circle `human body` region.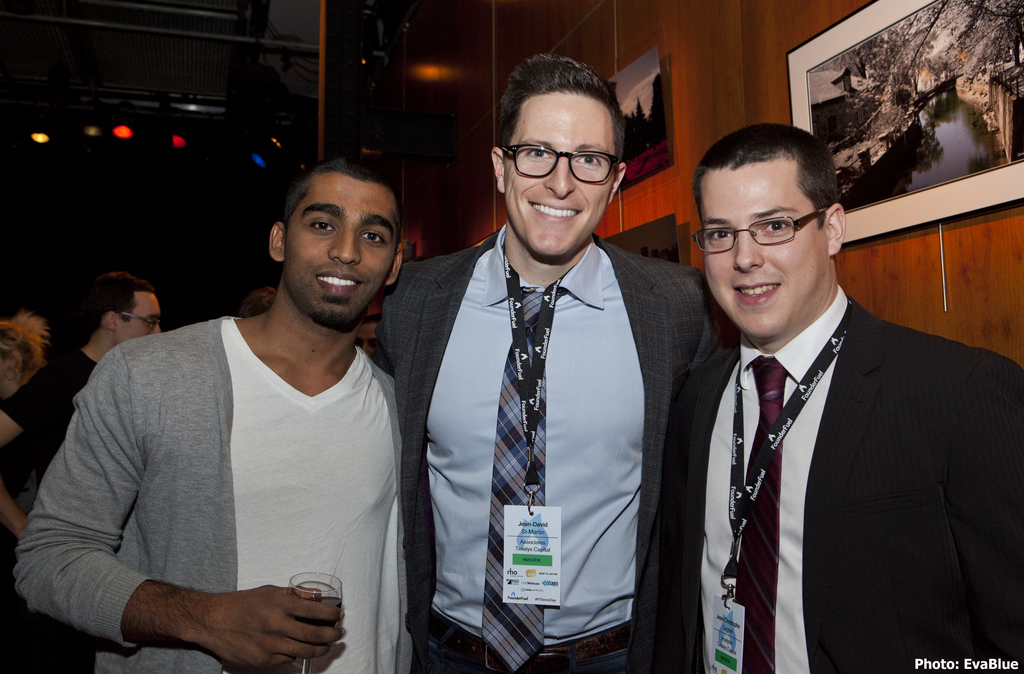
Region: bbox(1, 277, 156, 533).
